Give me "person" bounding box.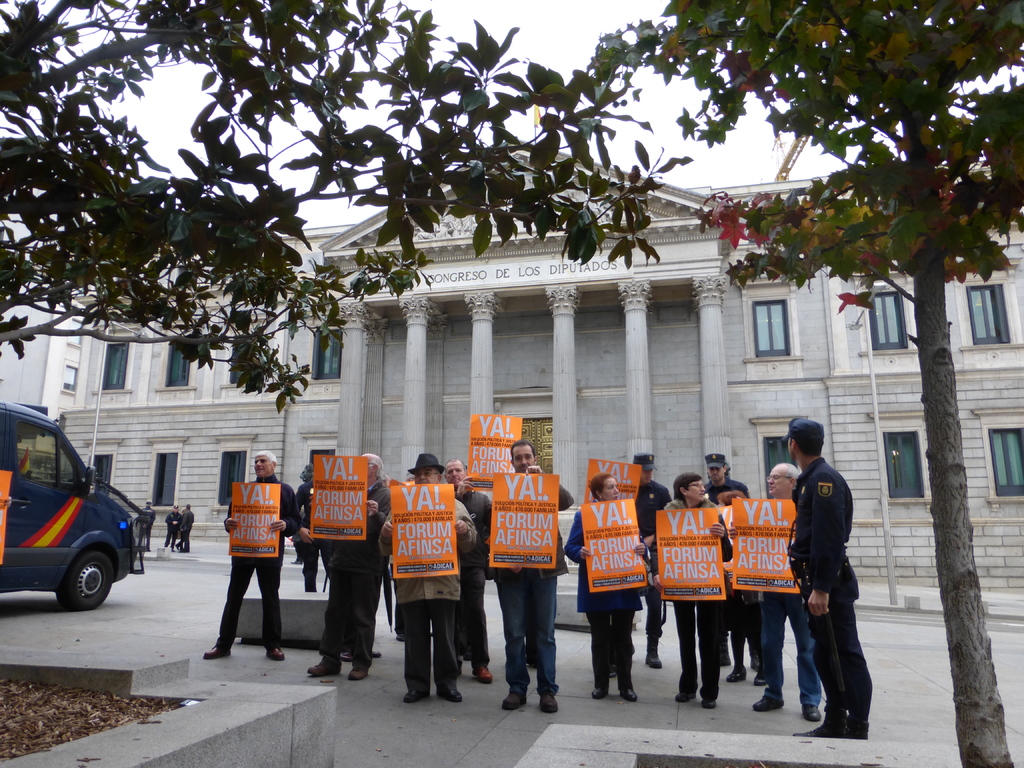
{"left": 179, "top": 504, "right": 195, "bottom": 550}.
